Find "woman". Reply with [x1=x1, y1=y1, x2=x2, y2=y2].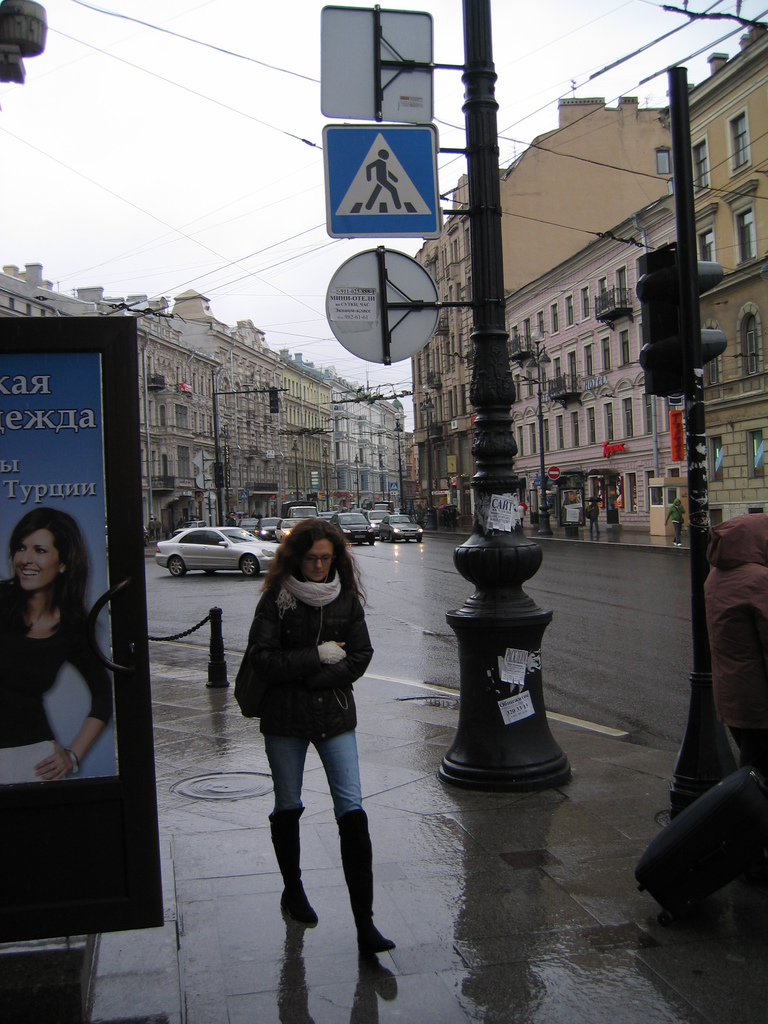
[x1=244, y1=519, x2=396, y2=949].
